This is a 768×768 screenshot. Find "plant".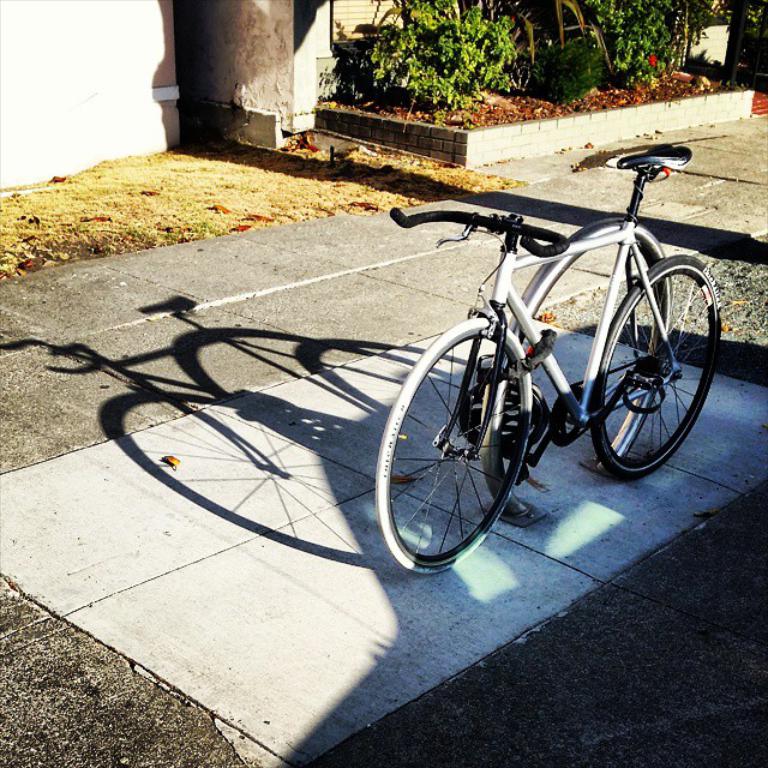
Bounding box: 522/37/599/89.
